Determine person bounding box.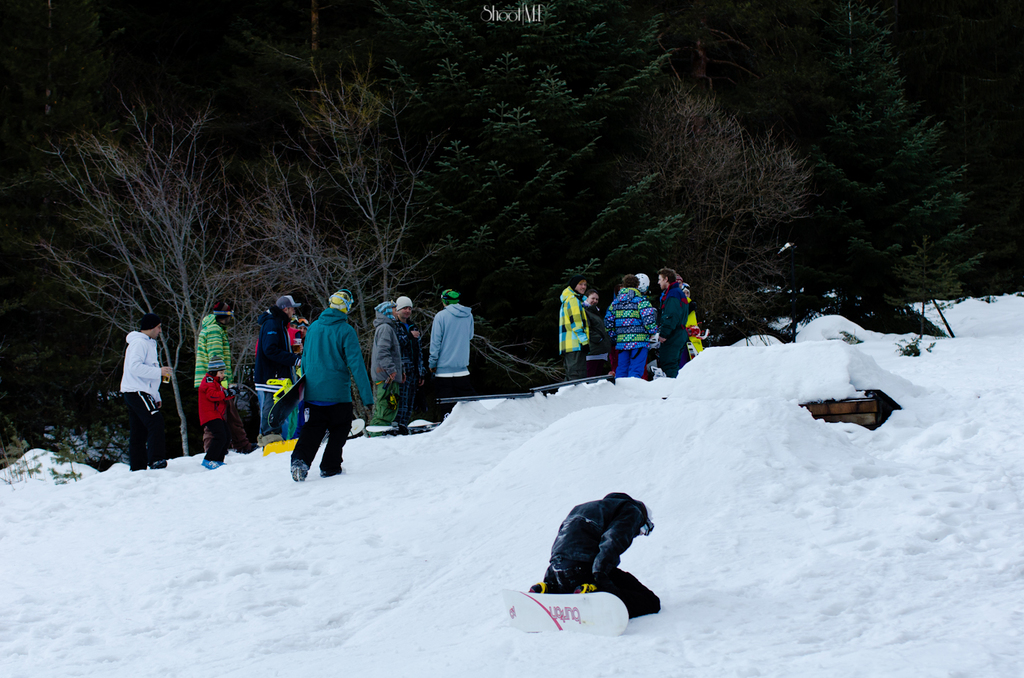
Determined: (left=193, top=304, right=235, bottom=456).
